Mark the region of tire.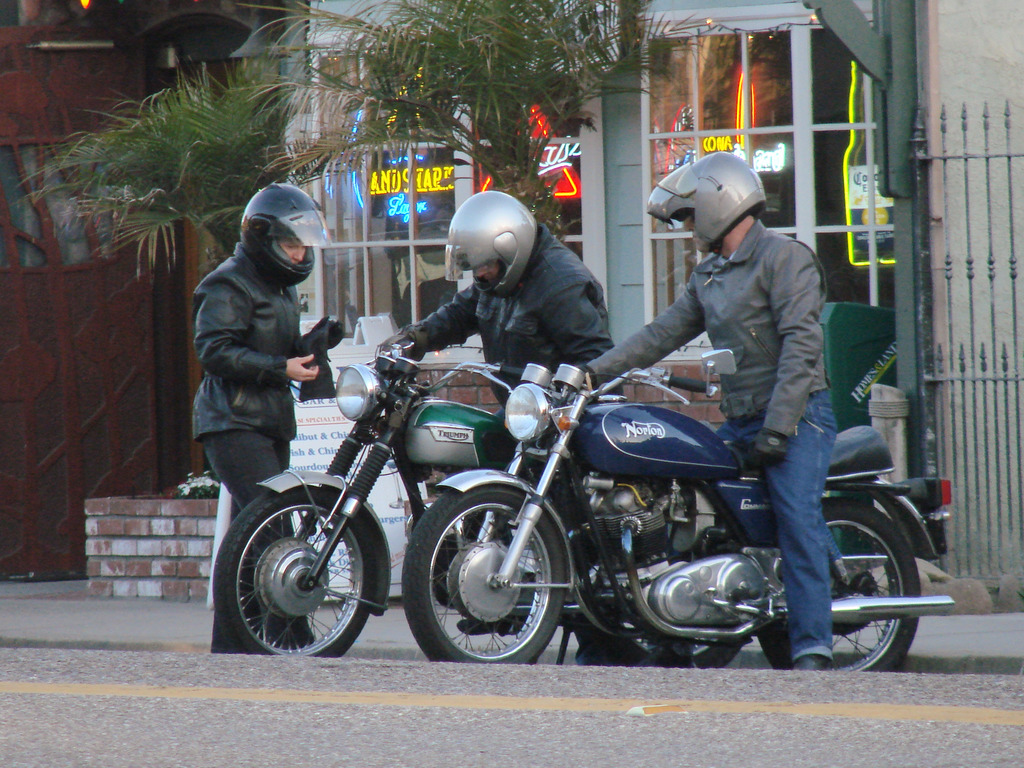
Region: <box>635,482,753,671</box>.
